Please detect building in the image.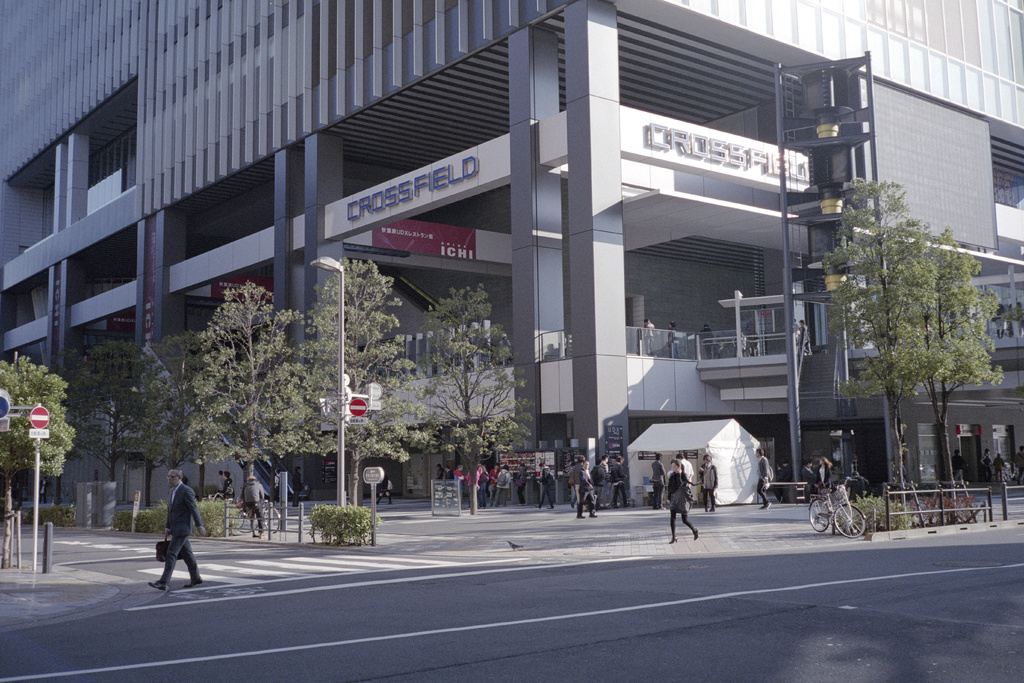
box(0, 0, 1023, 508).
